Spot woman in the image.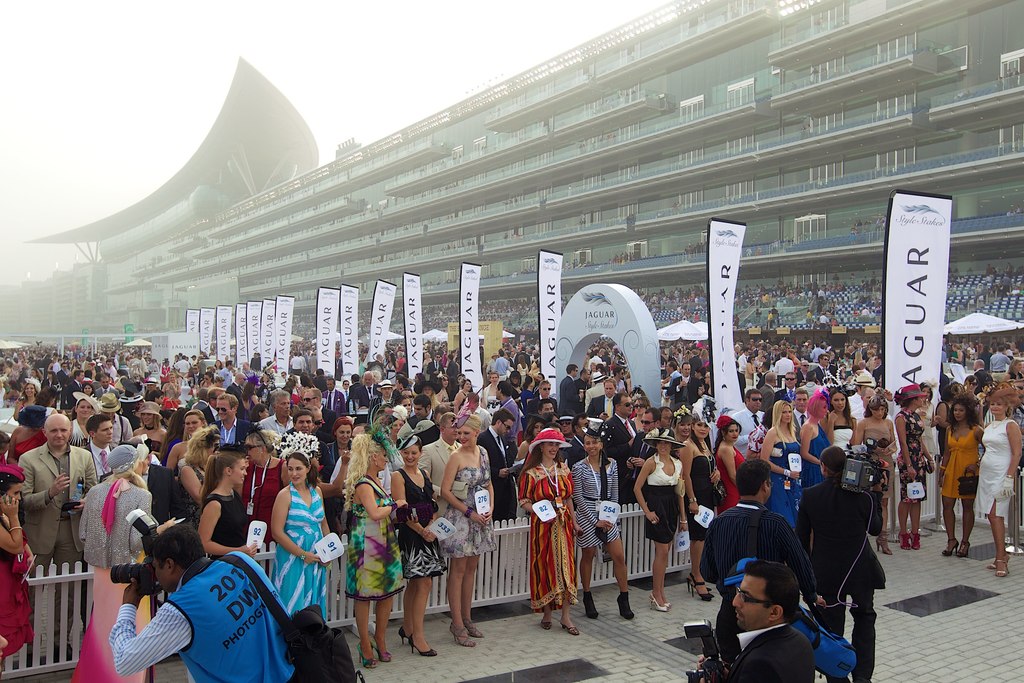
woman found at <region>509, 371, 521, 390</region>.
